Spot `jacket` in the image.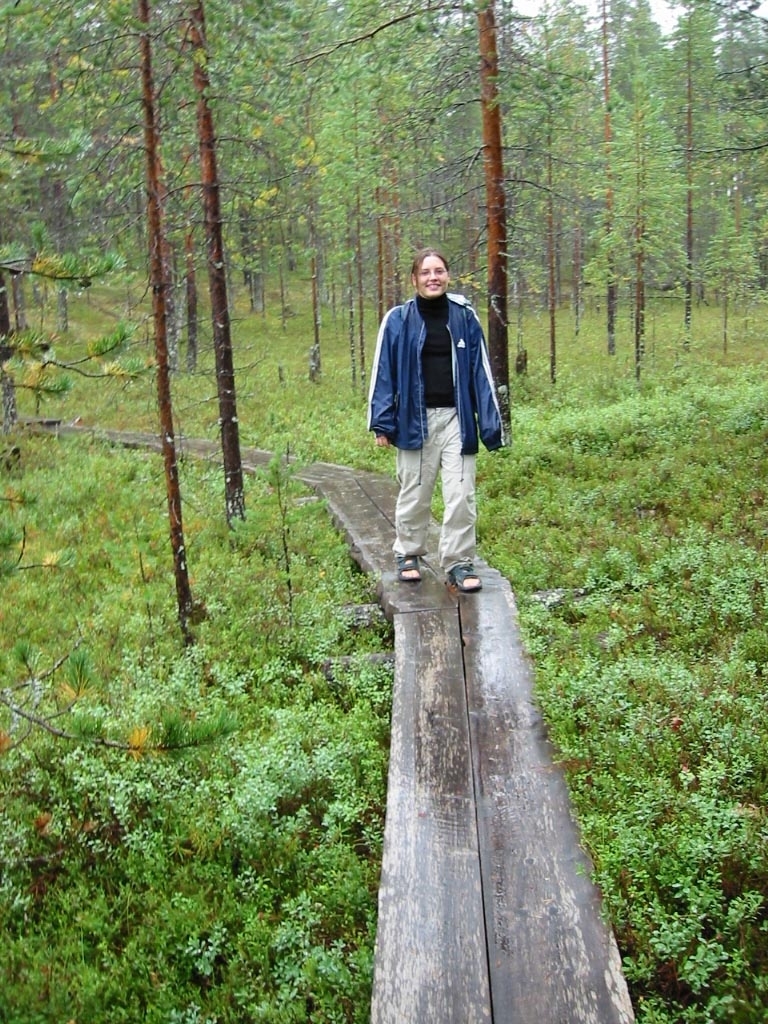
`jacket` found at <bbox>381, 263, 492, 422</bbox>.
